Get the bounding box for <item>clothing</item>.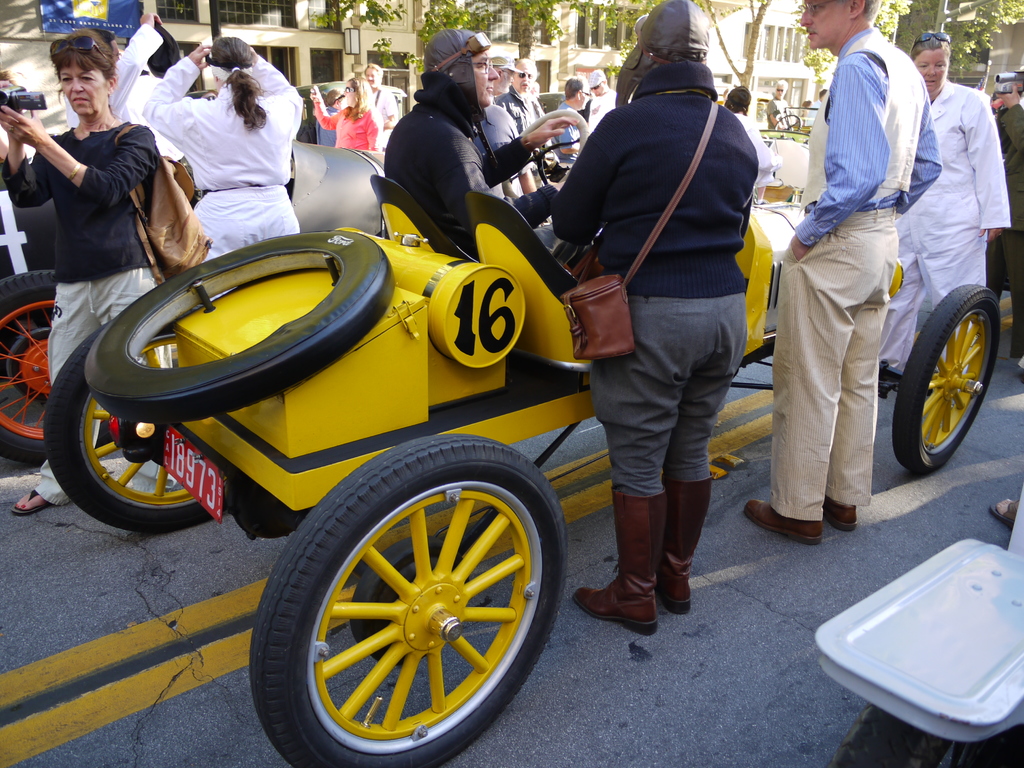
bbox=[134, 56, 305, 264].
